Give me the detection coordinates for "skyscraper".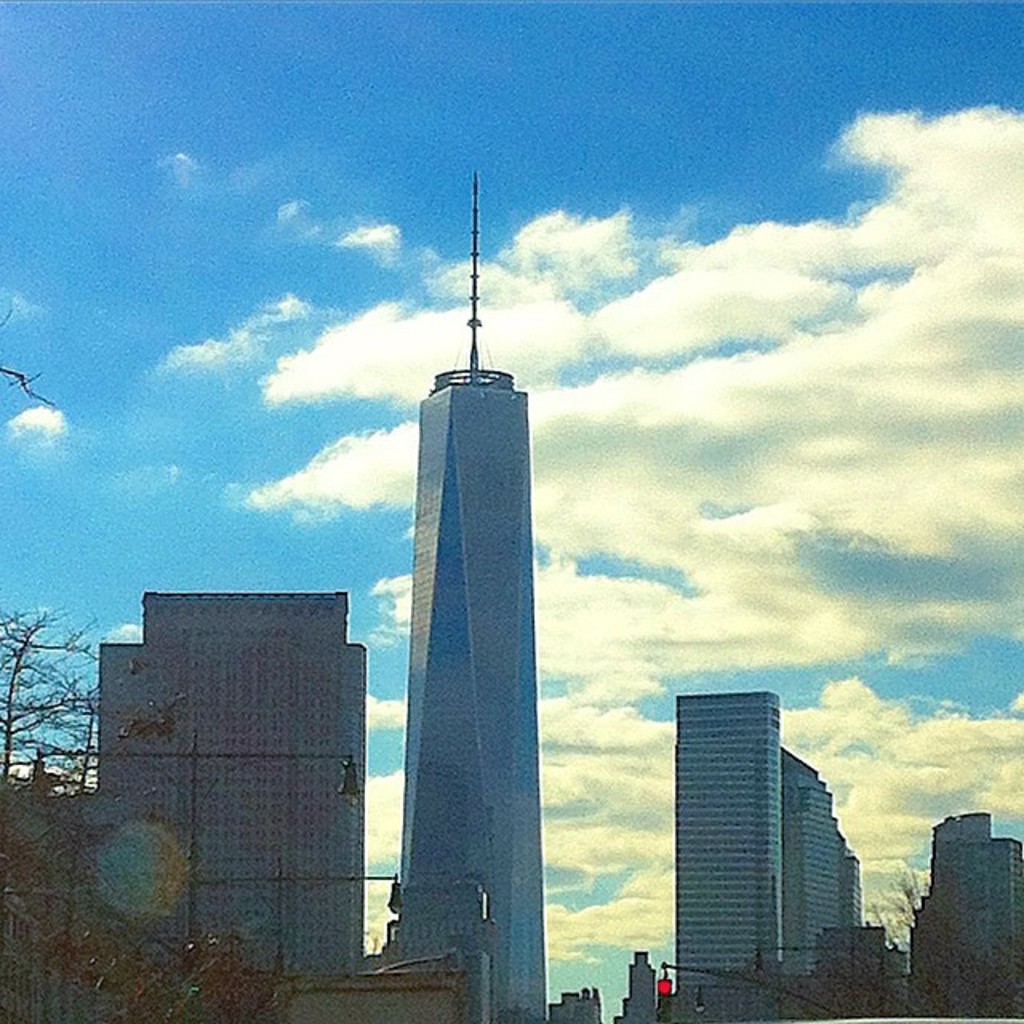
(left=648, top=664, right=872, bottom=994).
